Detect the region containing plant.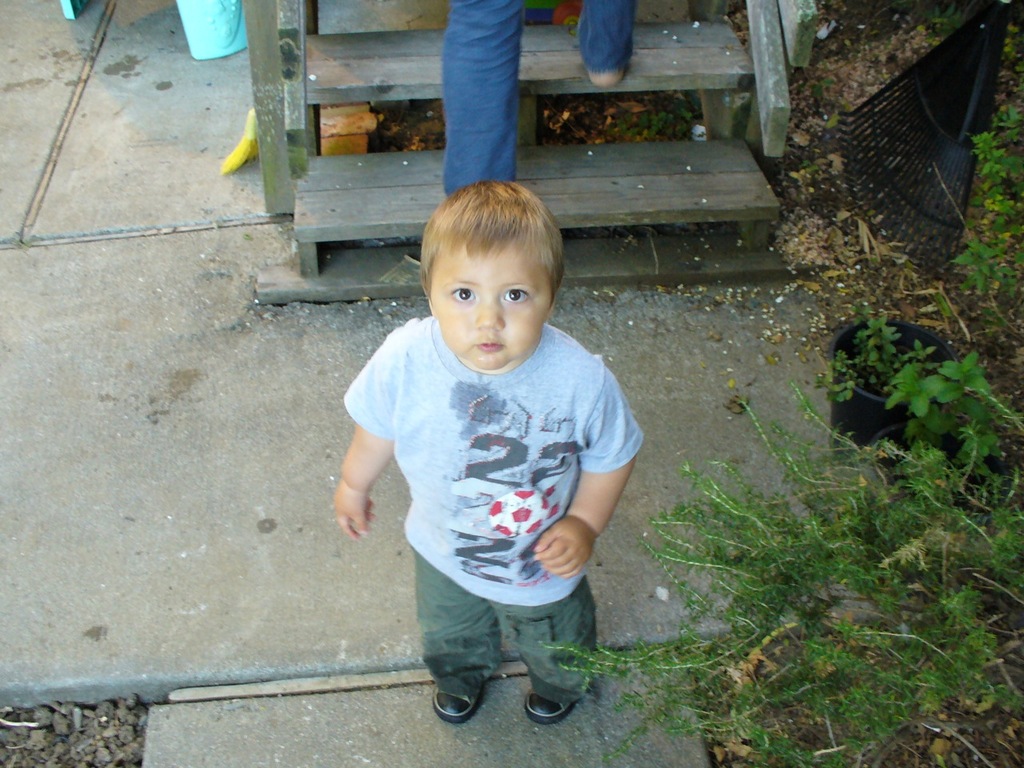
{"x1": 1005, "y1": 15, "x2": 1023, "y2": 79}.
